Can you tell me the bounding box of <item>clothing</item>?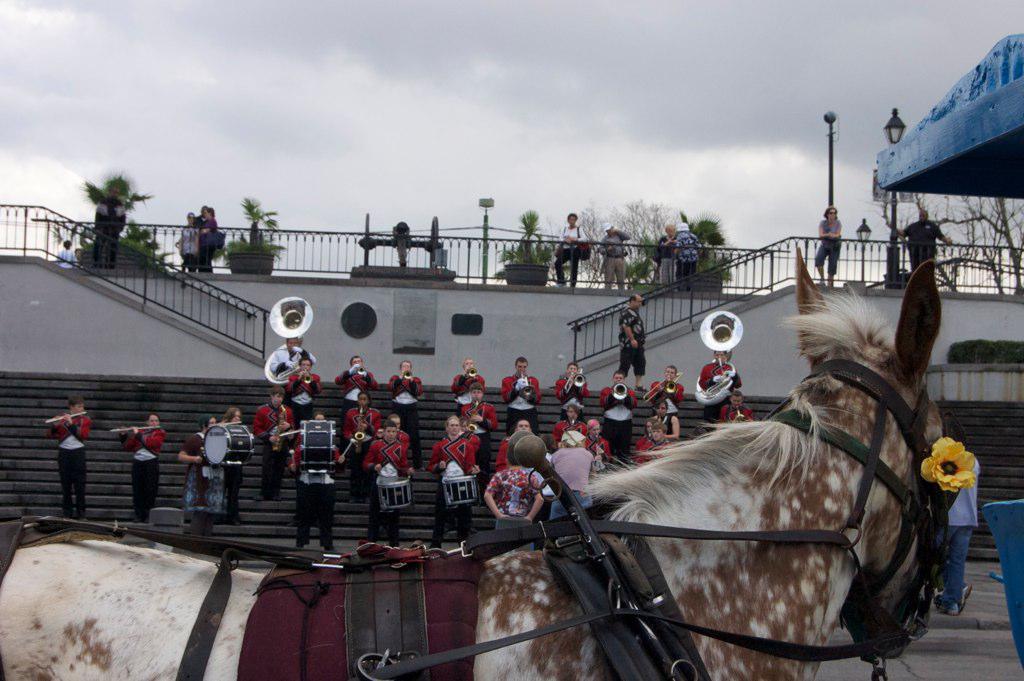
(left=664, top=414, right=675, bottom=439).
